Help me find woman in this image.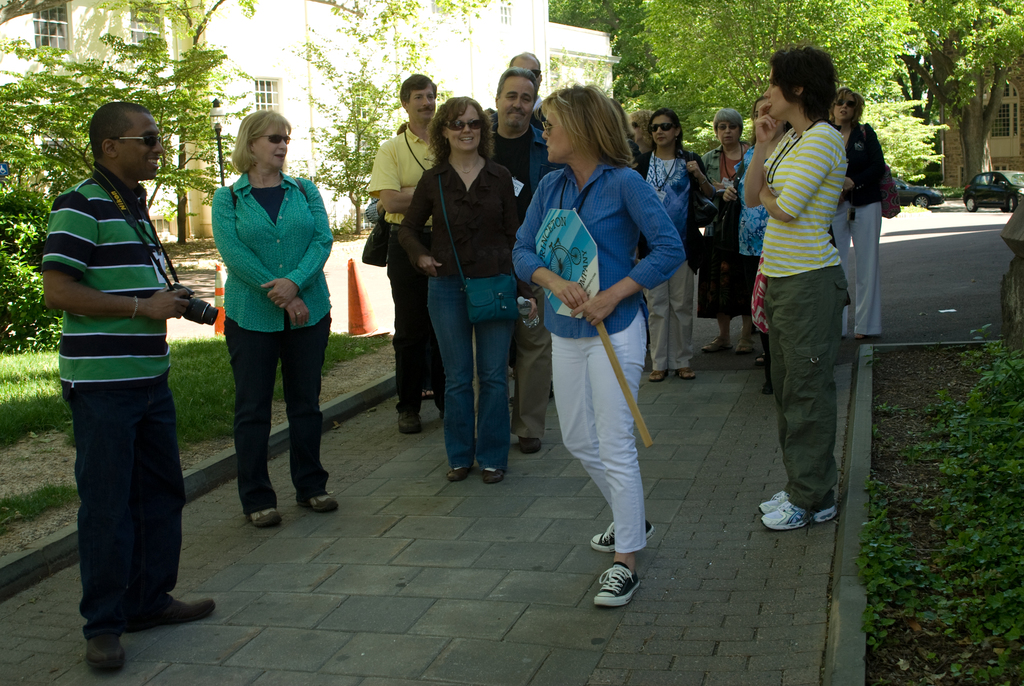
Found it: Rect(726, 95, 785, 365).
